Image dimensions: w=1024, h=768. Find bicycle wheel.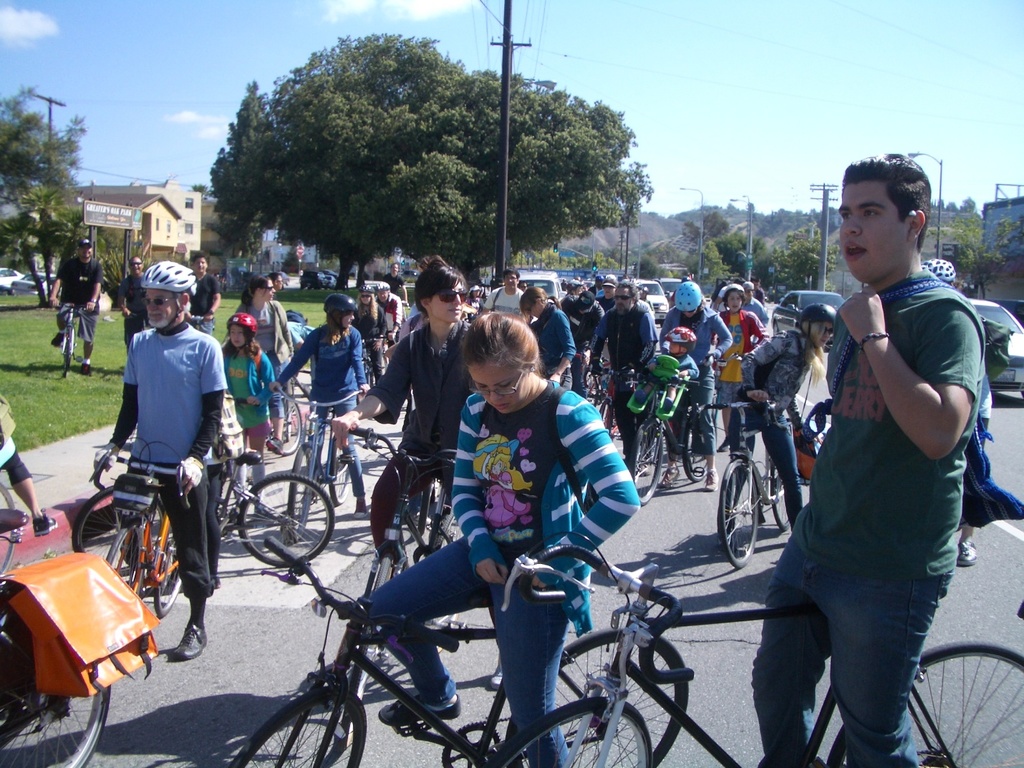
(230, 683, 370, 767).
